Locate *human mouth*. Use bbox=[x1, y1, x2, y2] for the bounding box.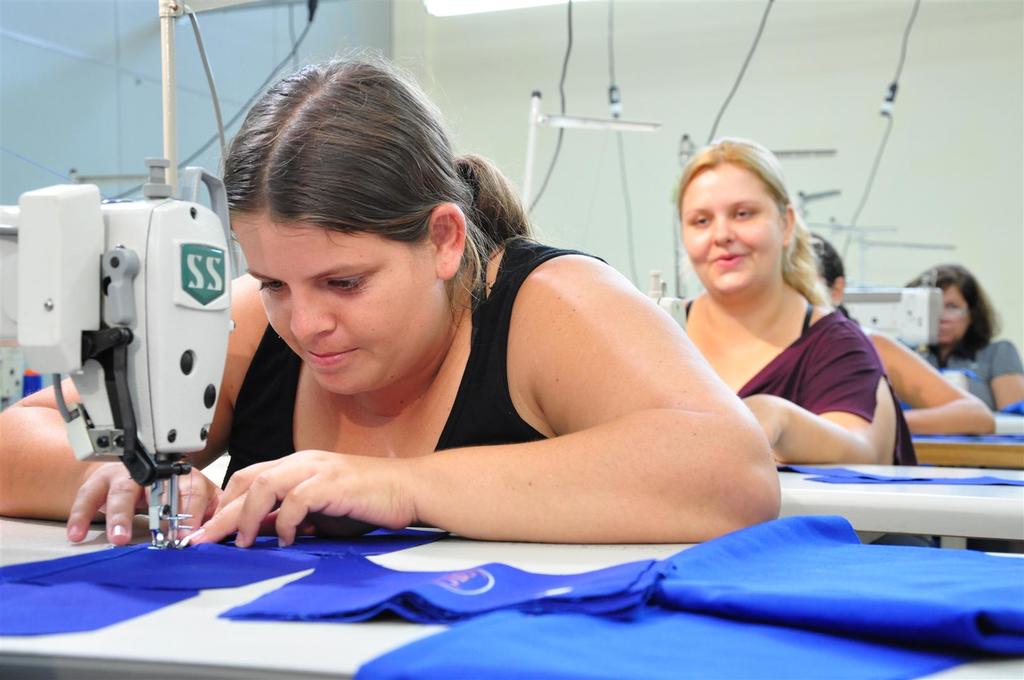
bbox=[303, 346, 360, 370].
